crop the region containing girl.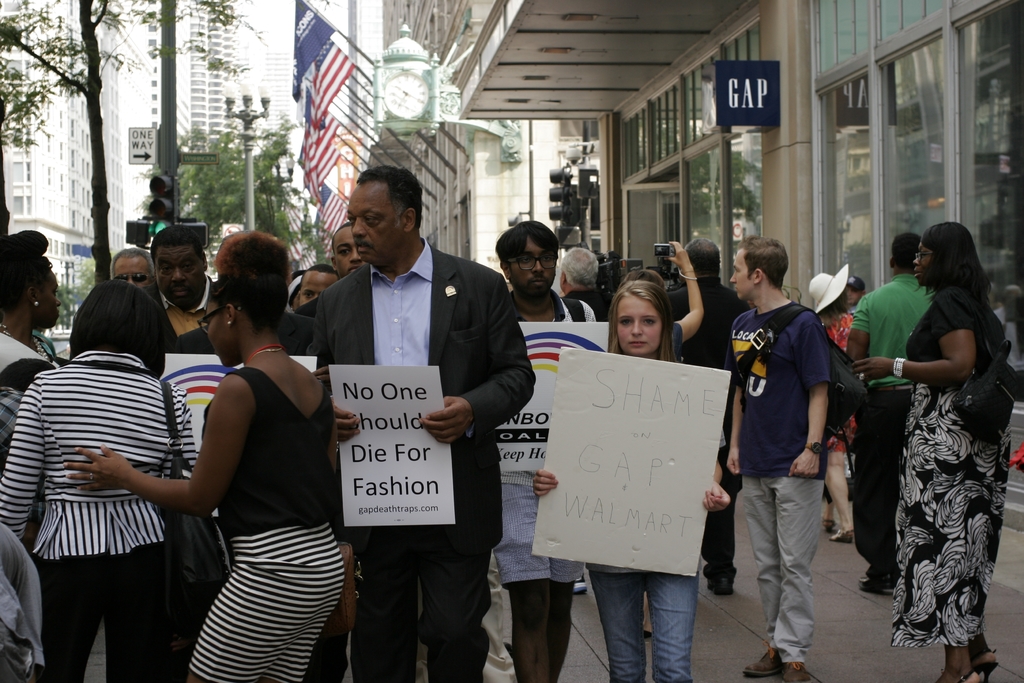
Crop region: 70:233:345:682.
